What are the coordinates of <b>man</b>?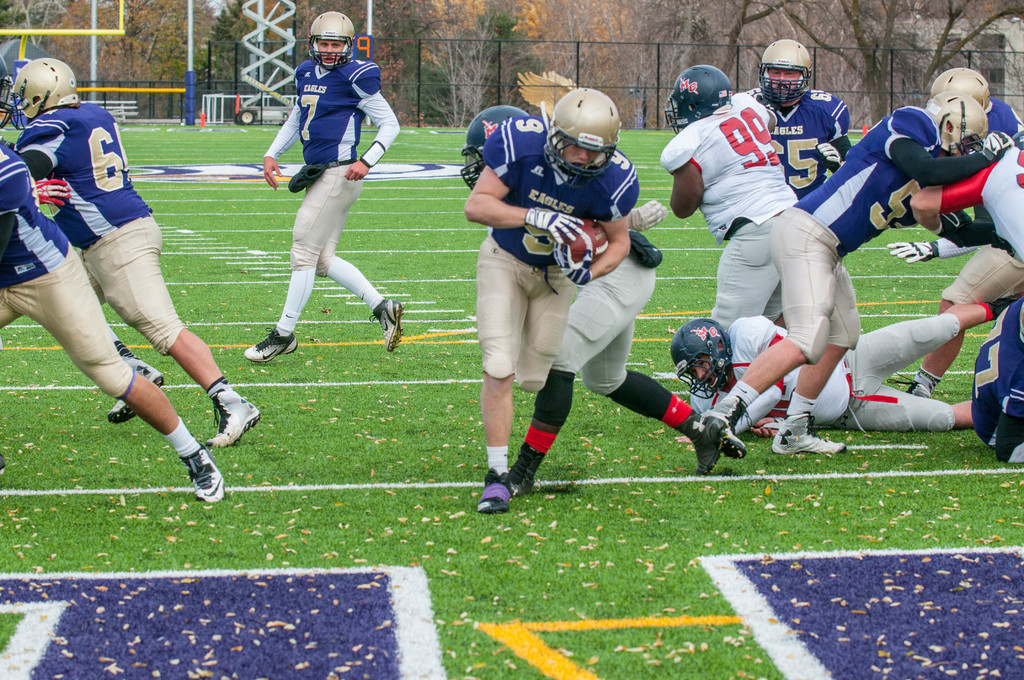
(700, 93, 1014, 457).
